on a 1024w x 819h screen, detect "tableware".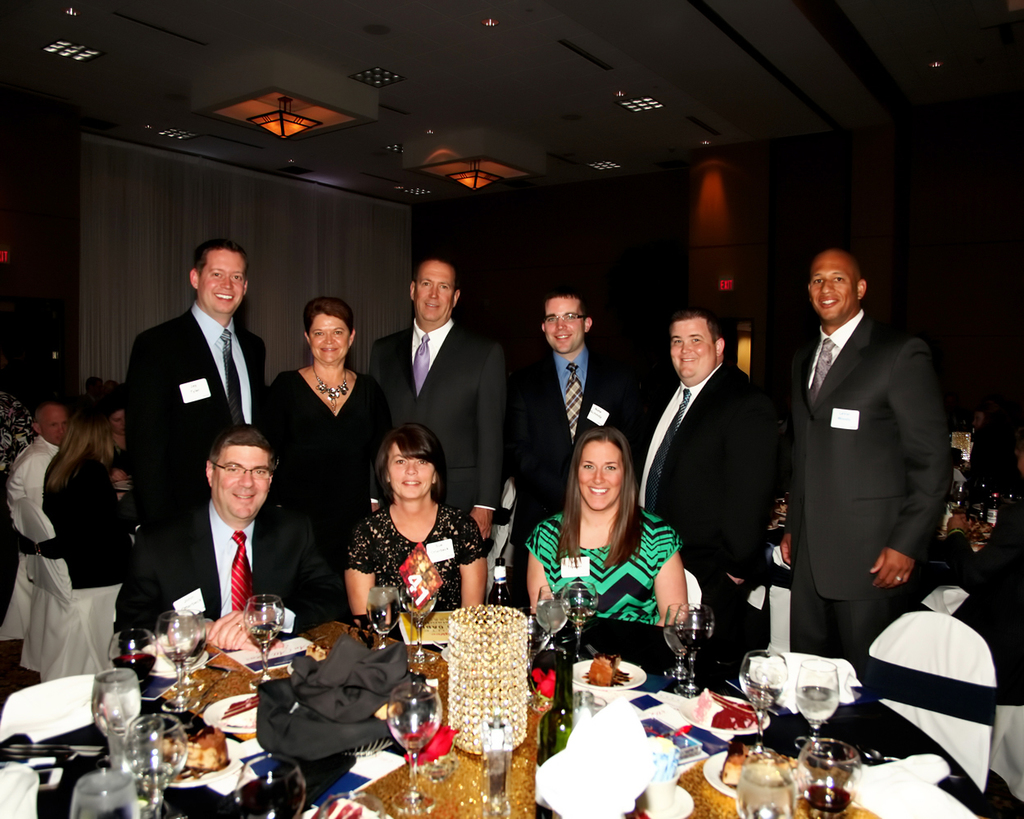
<box>384,686,442,811</box>.
